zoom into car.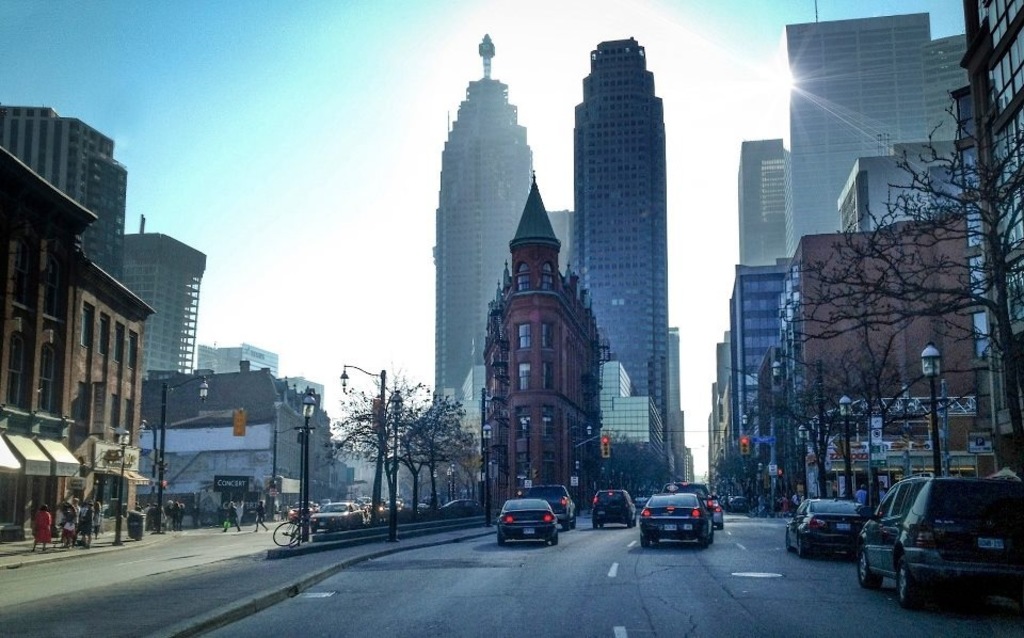
Zoom target: <box>592,489,637,528</box>.
